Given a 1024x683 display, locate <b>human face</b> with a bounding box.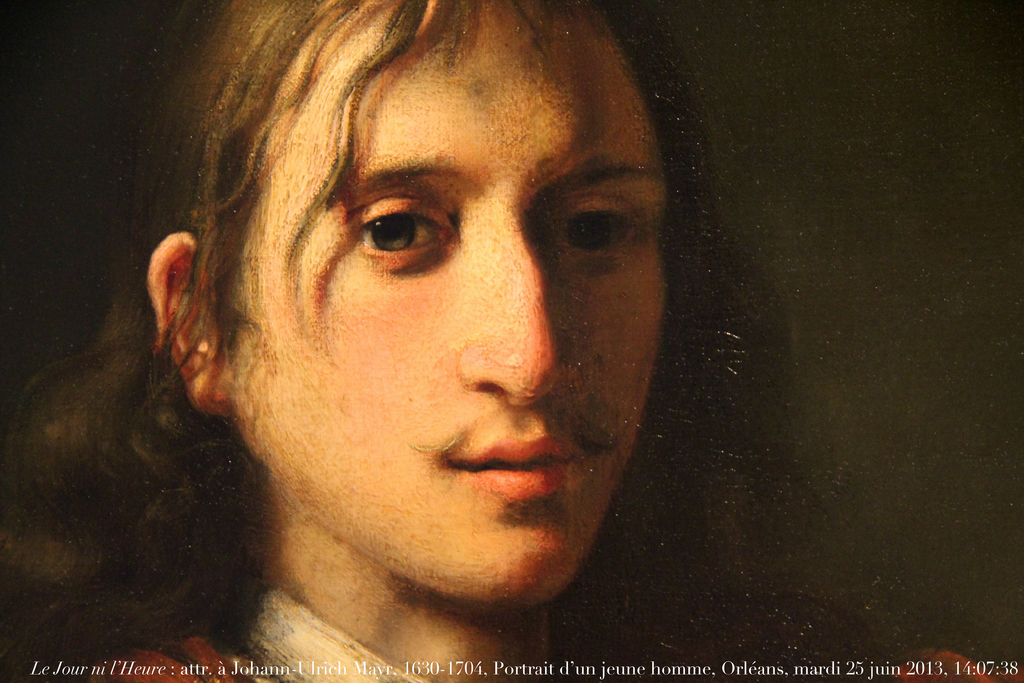
Located: <box>220,0,664,597</box>.
